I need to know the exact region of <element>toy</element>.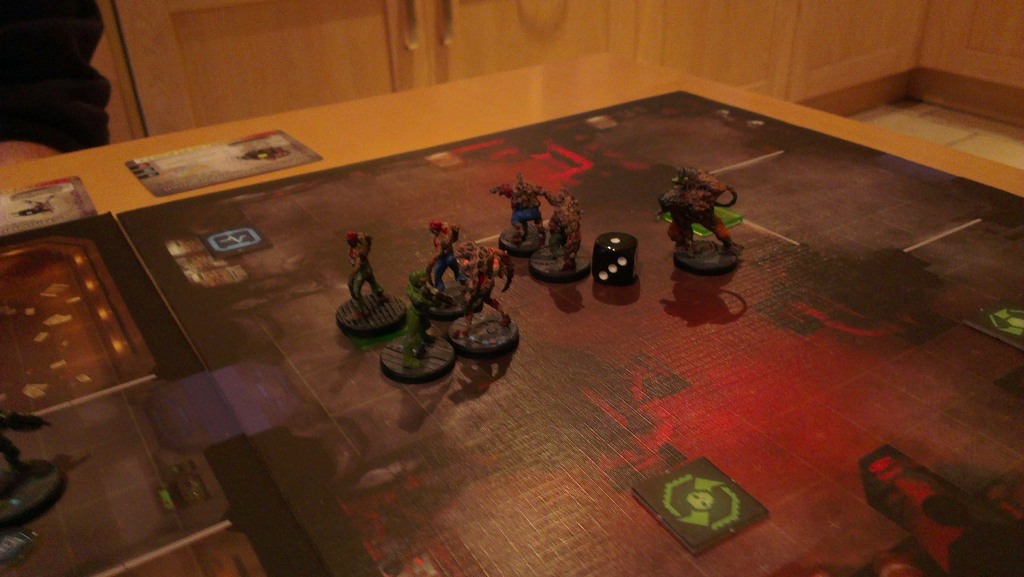
Region: 0, 409, 71, 530.
